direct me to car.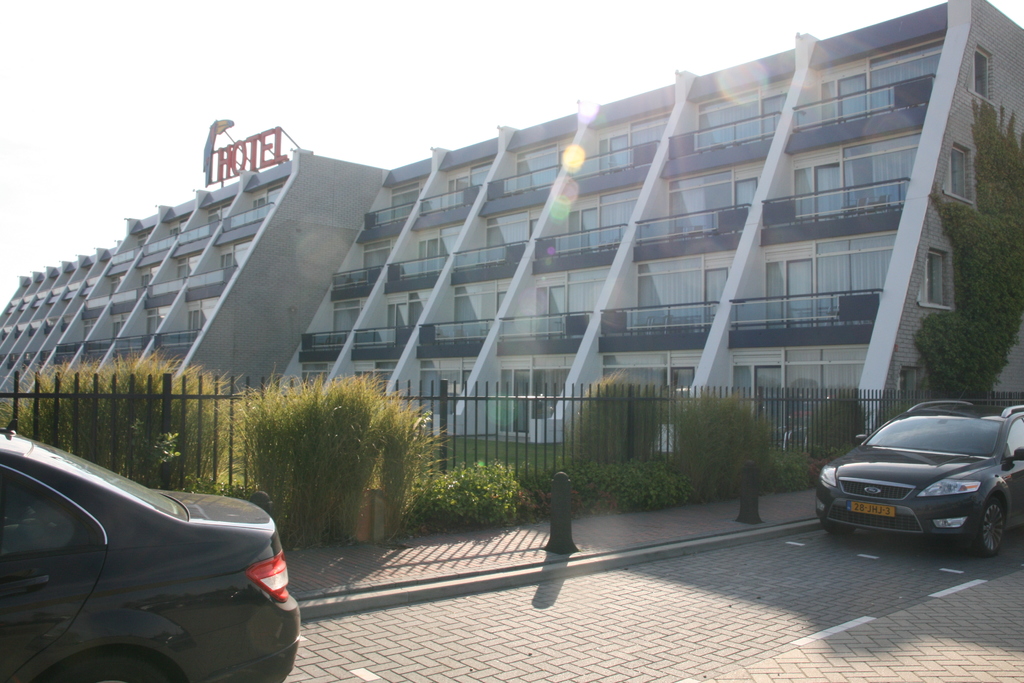
Direction: [0, 420, 301, 682].
